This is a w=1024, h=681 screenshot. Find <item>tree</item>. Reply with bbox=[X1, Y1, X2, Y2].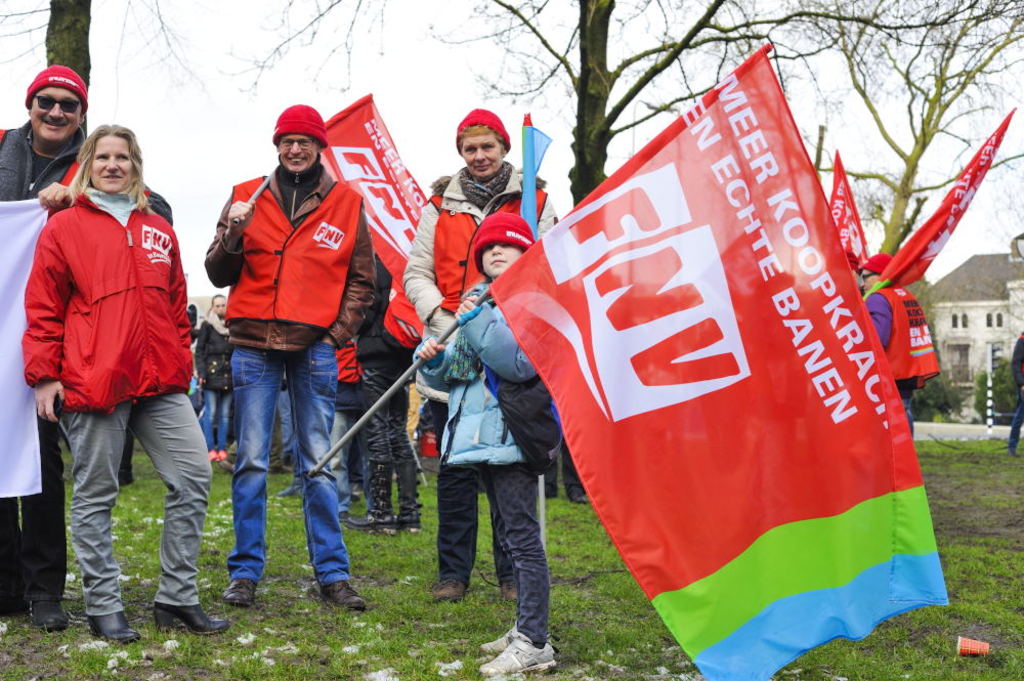
bbox=[431, 11, 1023, 216].
